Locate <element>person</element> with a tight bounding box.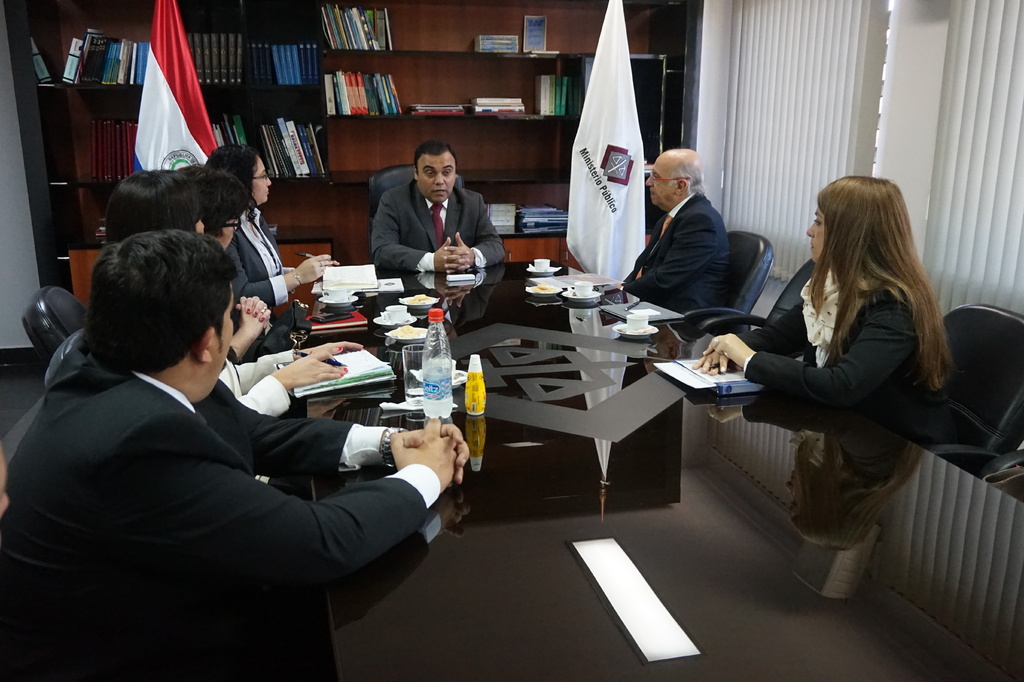
select_region(694, 174, 957, 450).
